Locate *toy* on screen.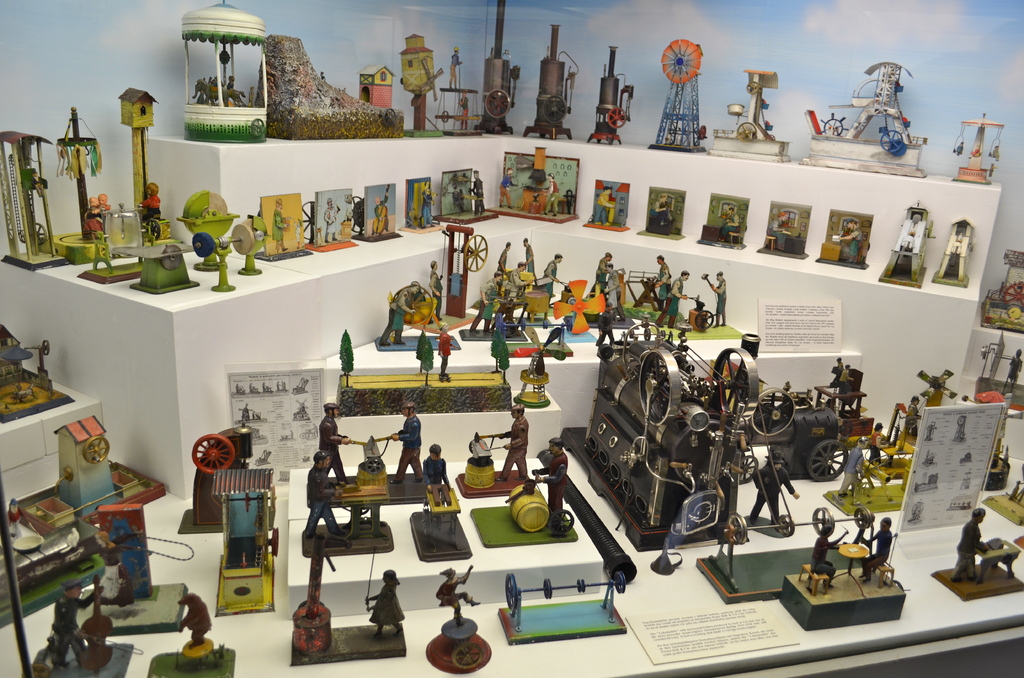
On screen at box(754, 199, 822, 259).
